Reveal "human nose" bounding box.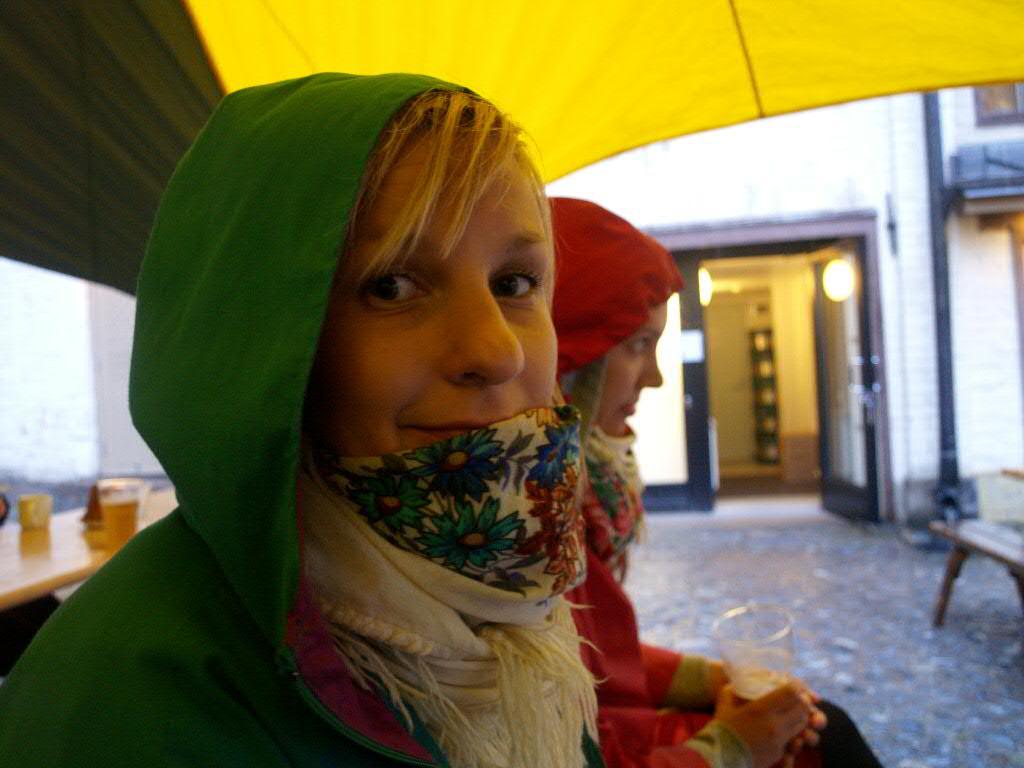
Revealed: 635,345,661,388.
